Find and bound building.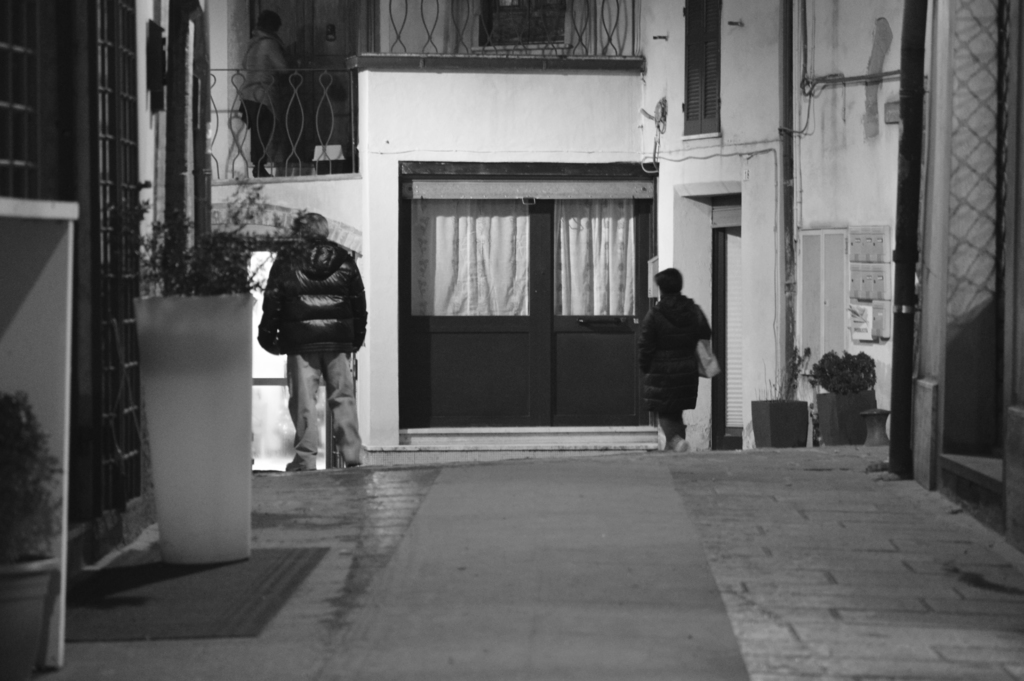
Bound: detection(783, 0, 1023, 548).
